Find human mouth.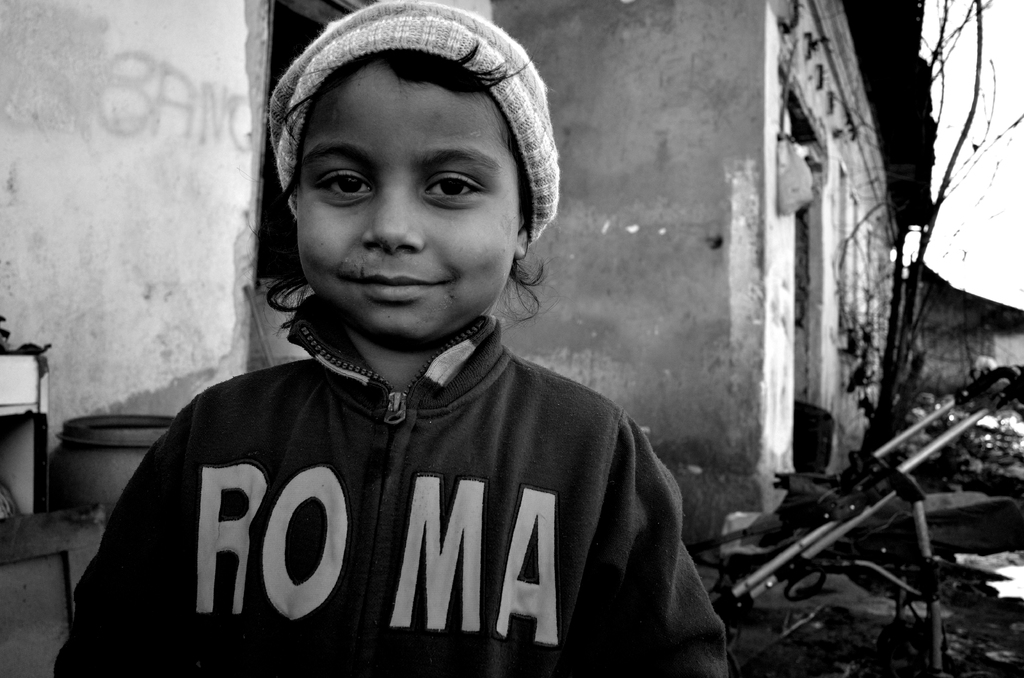
Rect(344, 272, 452, 303).
